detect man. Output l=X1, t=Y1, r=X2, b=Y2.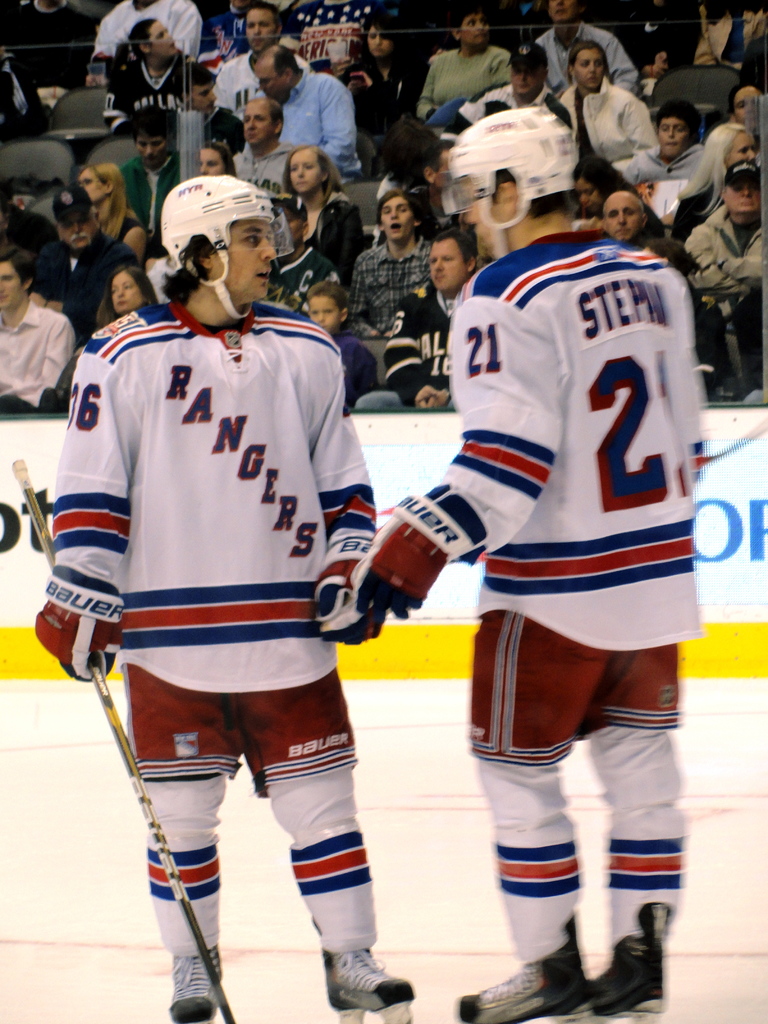
l=435, t=45, r=556, b=159.
